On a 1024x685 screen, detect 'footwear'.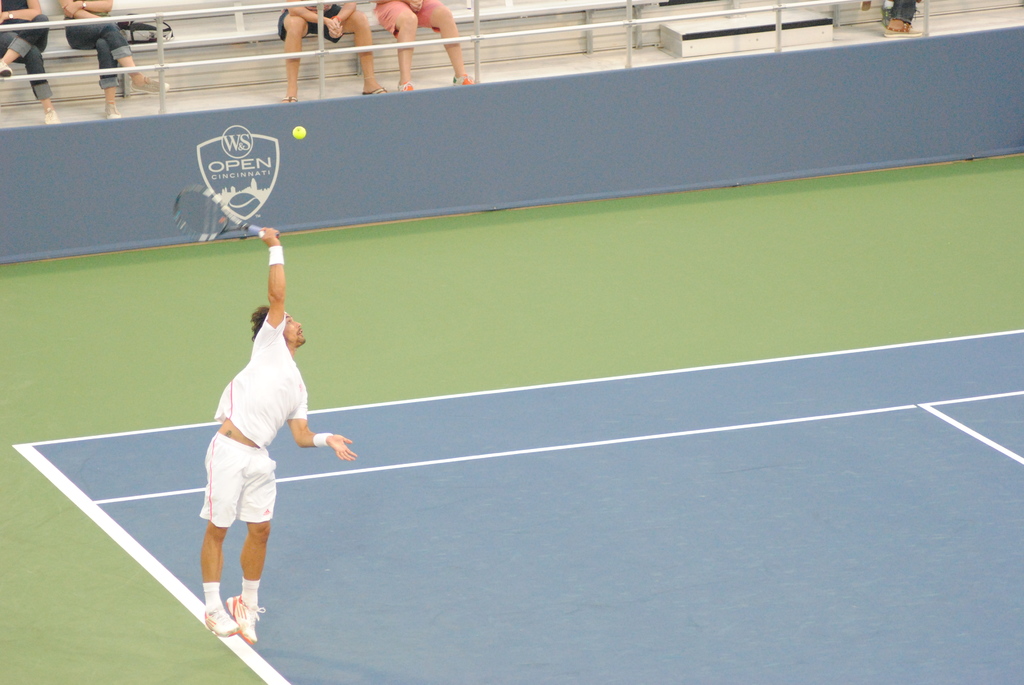
0:60:13:77.
